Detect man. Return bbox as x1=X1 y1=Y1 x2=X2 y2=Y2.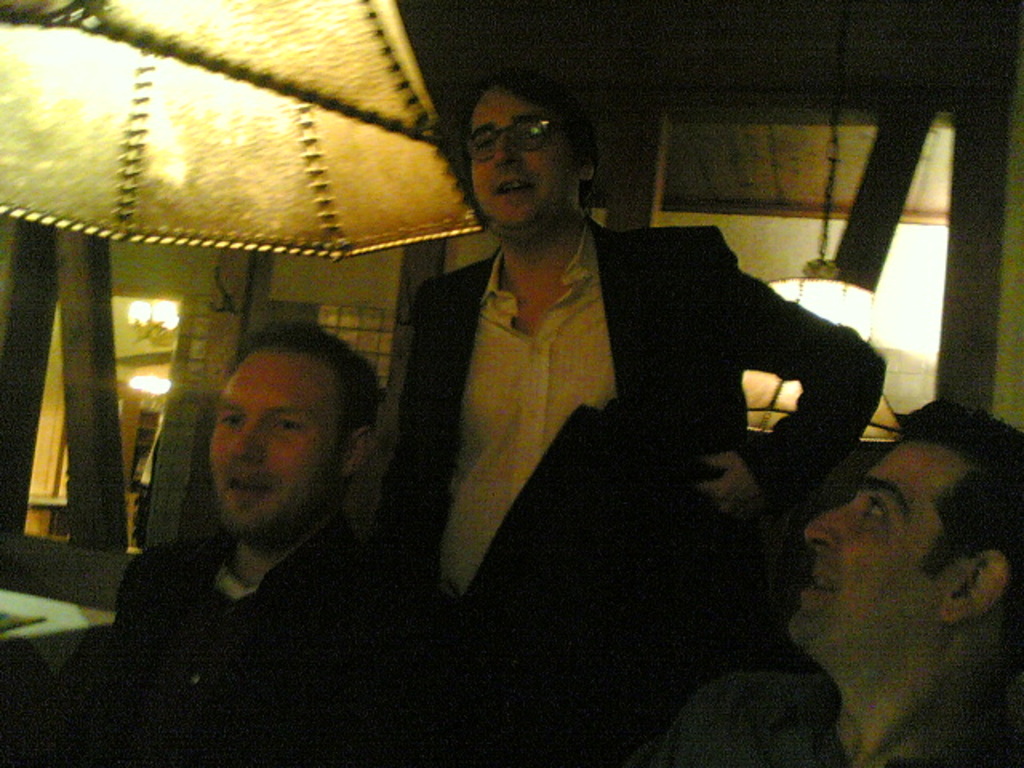
x1=394 y1=62 x2=880 y2=645.
